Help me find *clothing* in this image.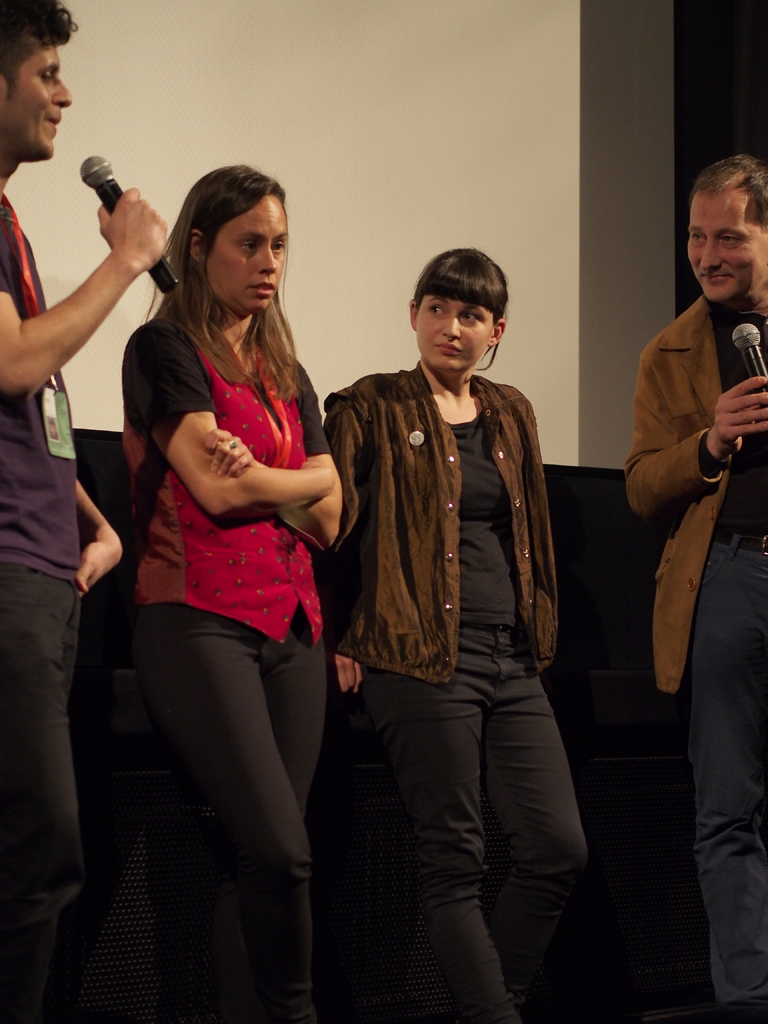
Found it: locate(310, 237, 602, 949).
